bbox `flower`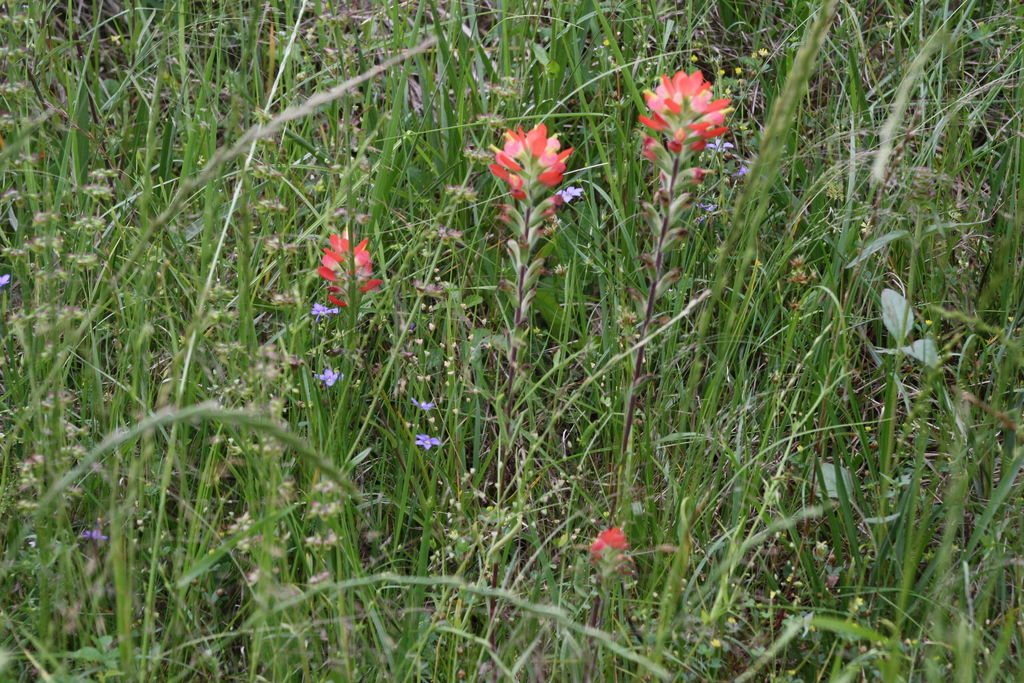
l=634, t=65, r=729, b=173
